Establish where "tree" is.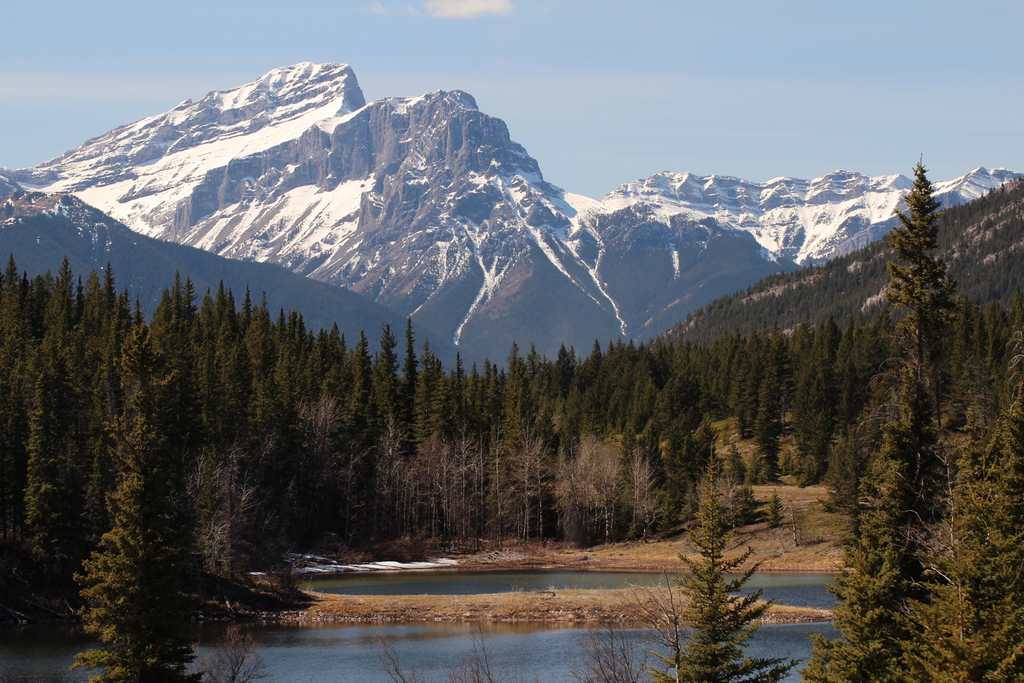
Established at left=677, top=461, right=795, bottom=669.
